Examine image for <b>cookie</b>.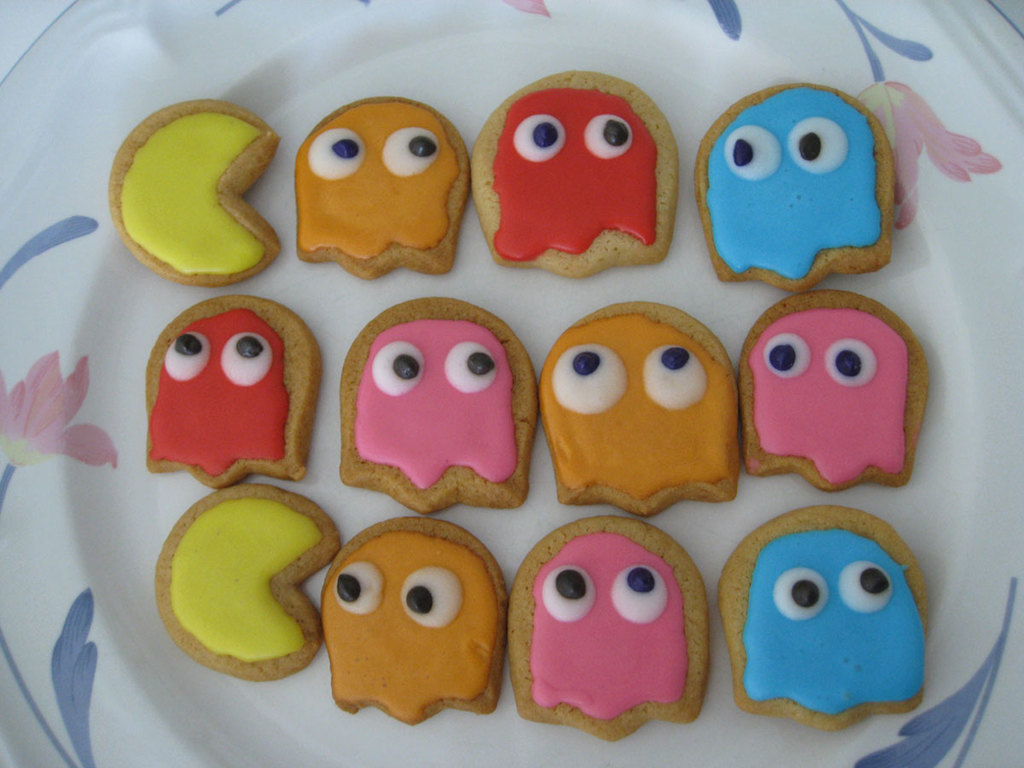
Examination result: select_region(102, 95, 282, 288).
